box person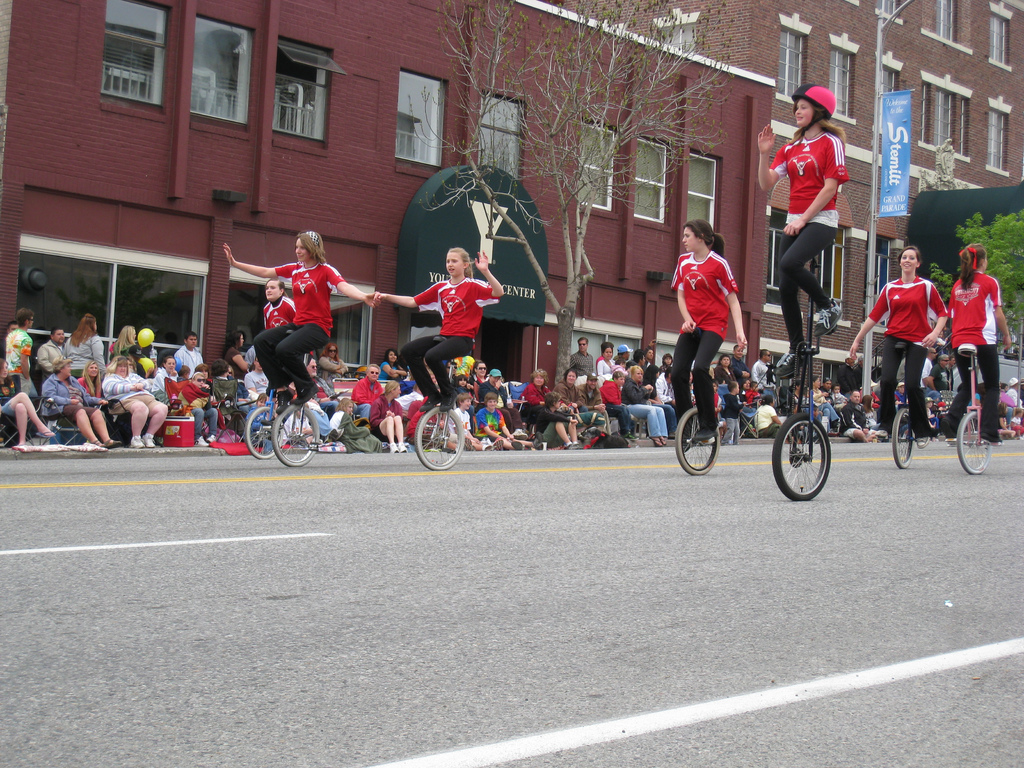
box(756, 86, 845, 377)
